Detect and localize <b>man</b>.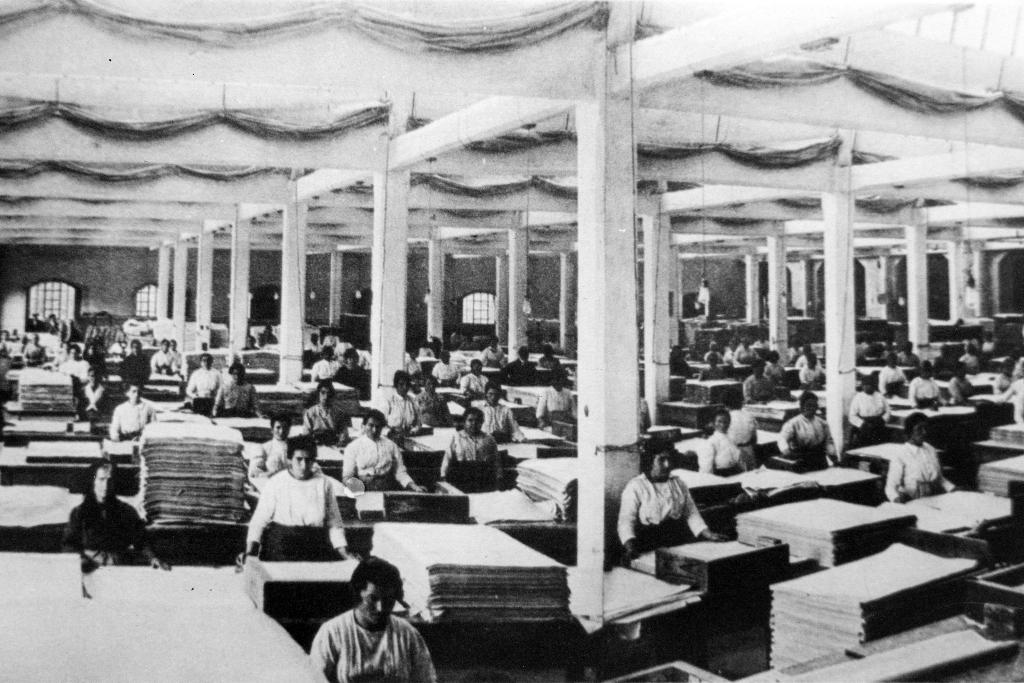
Localized at box(234, 438, 349, 572).
